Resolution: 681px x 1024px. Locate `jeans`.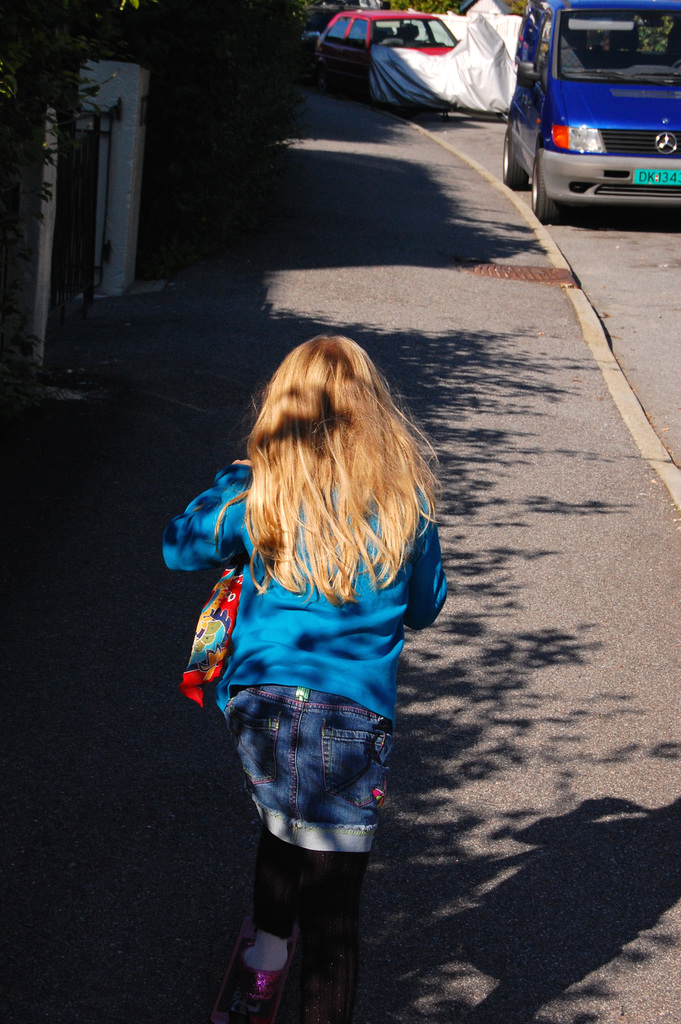
<bbox>227, 685, 395, 1023</bbox>.
